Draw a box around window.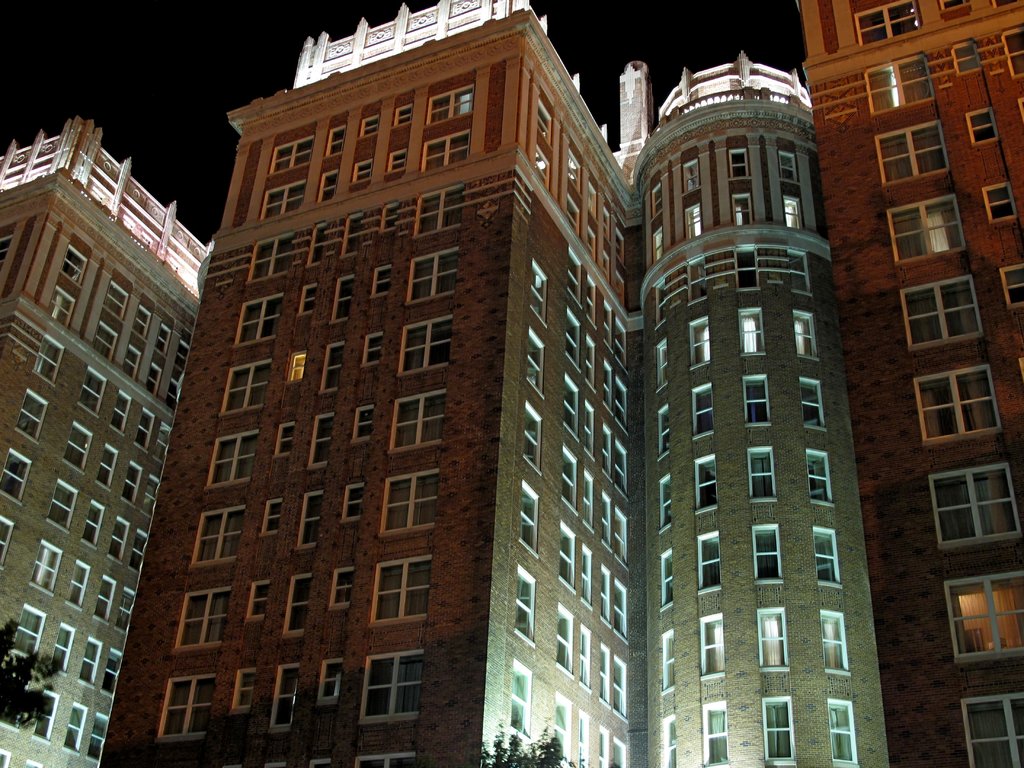
locate(131, 528, 147, 575).
